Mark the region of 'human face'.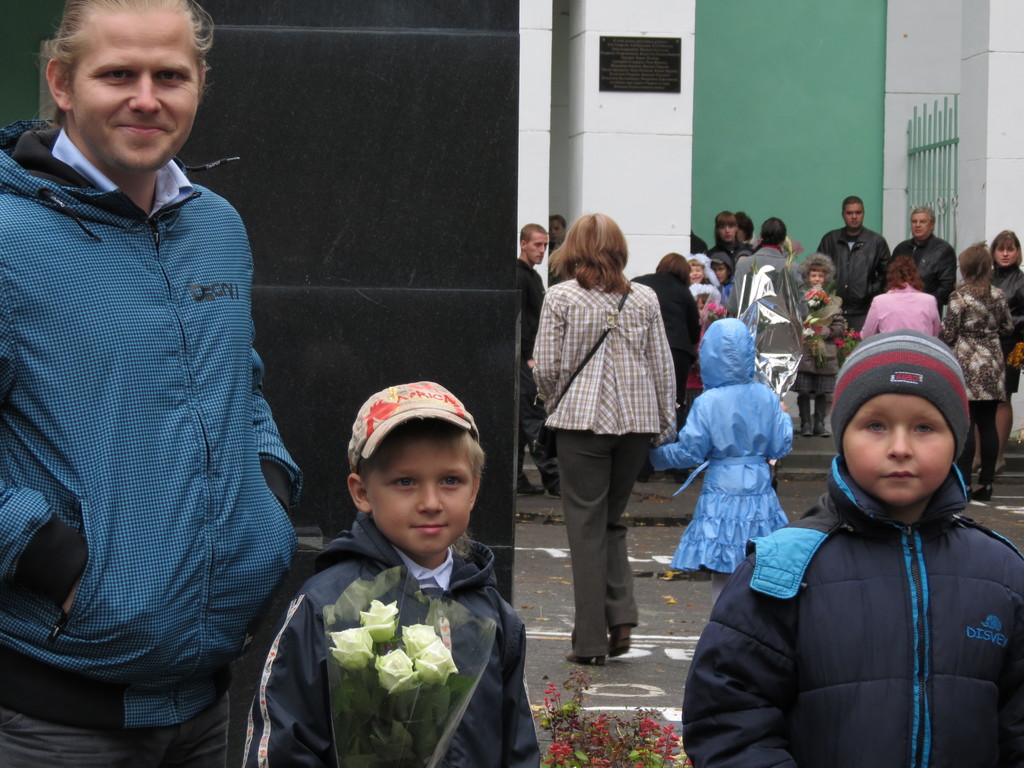
Region: rect(718, 218, 735, 241).
